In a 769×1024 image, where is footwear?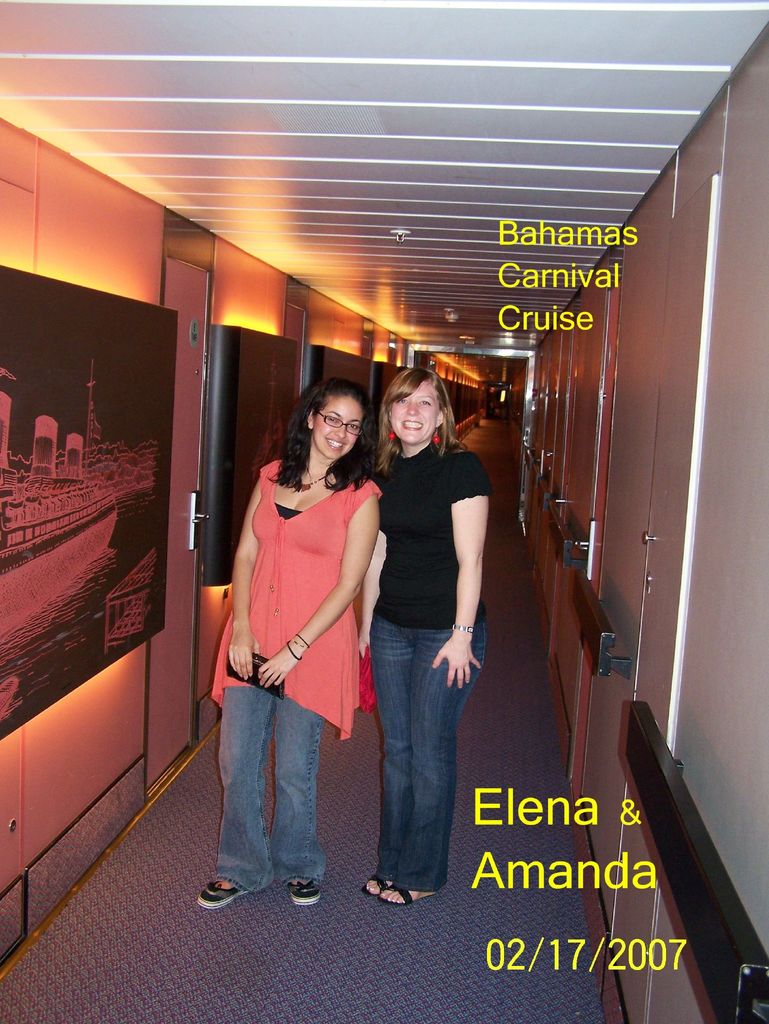
{"left": 200, "top": 872, "right": 245, "bottom": 909}.
